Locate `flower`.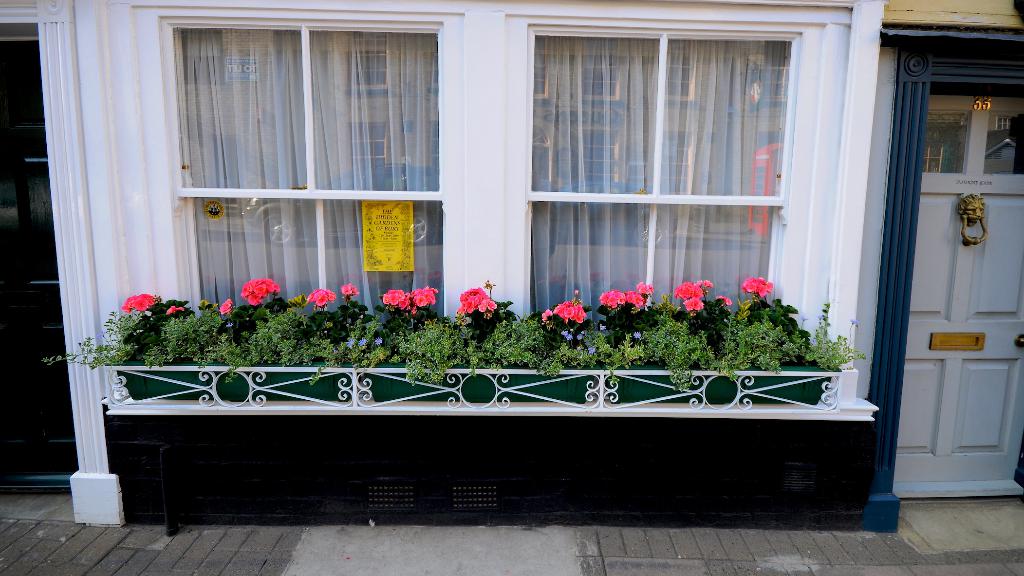
Bounding box: Rect(601, 282, 648, 305).
